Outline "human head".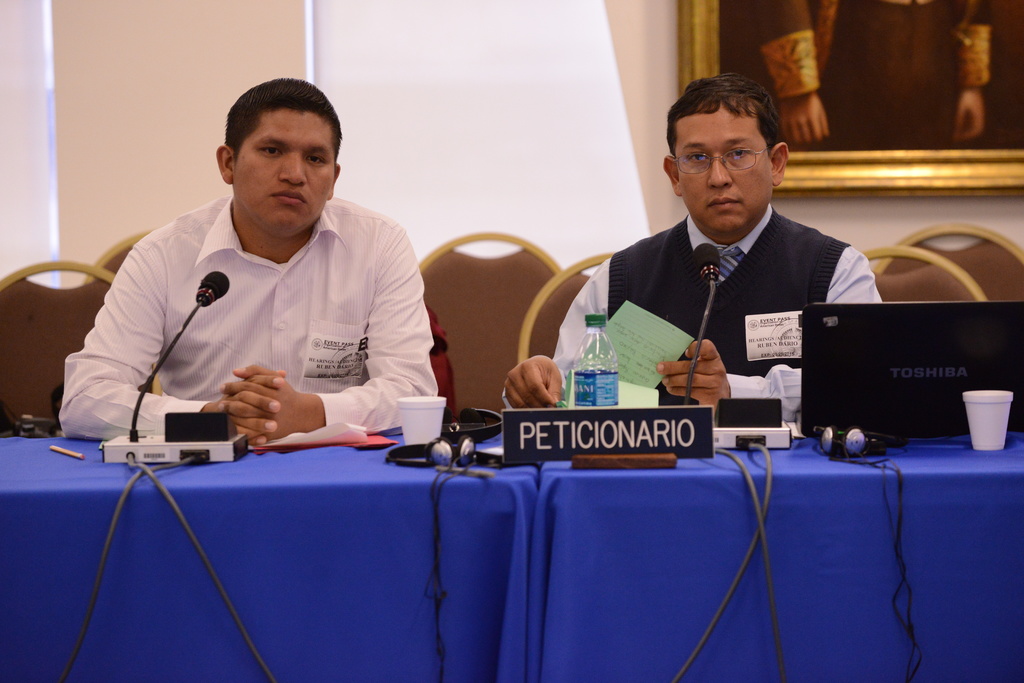
Outline: (661, 75, 792, 236).
